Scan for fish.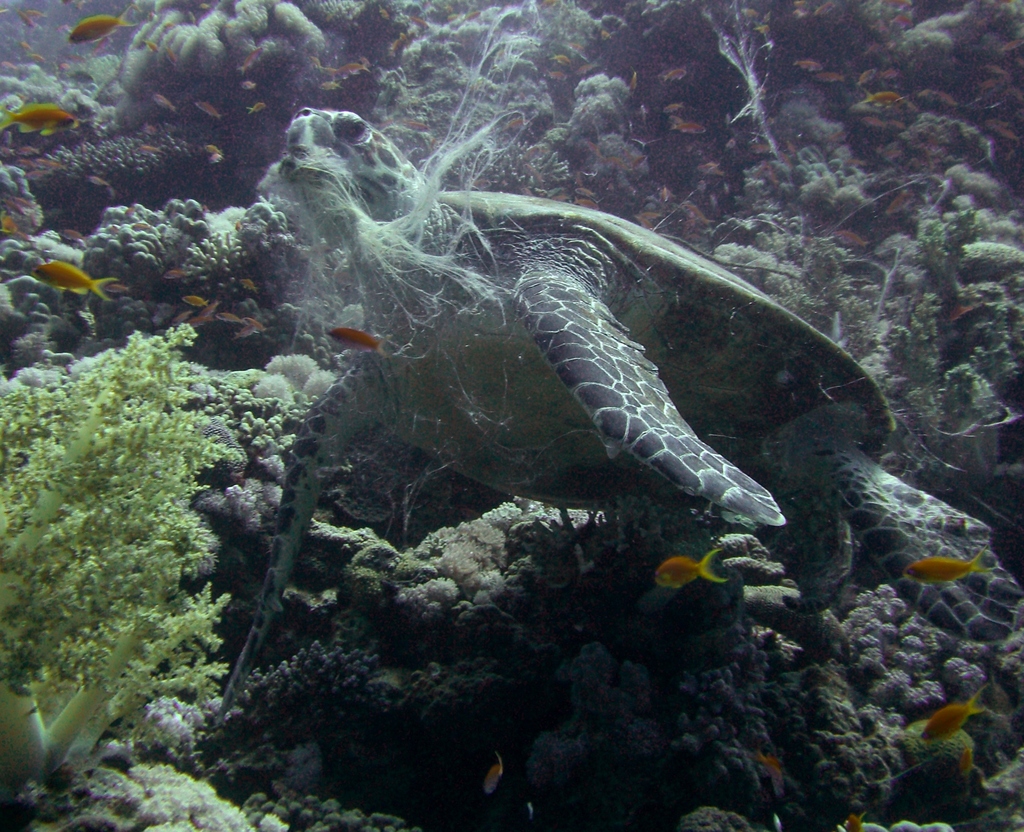
Scan result: box(179, 298, 207, 307).
